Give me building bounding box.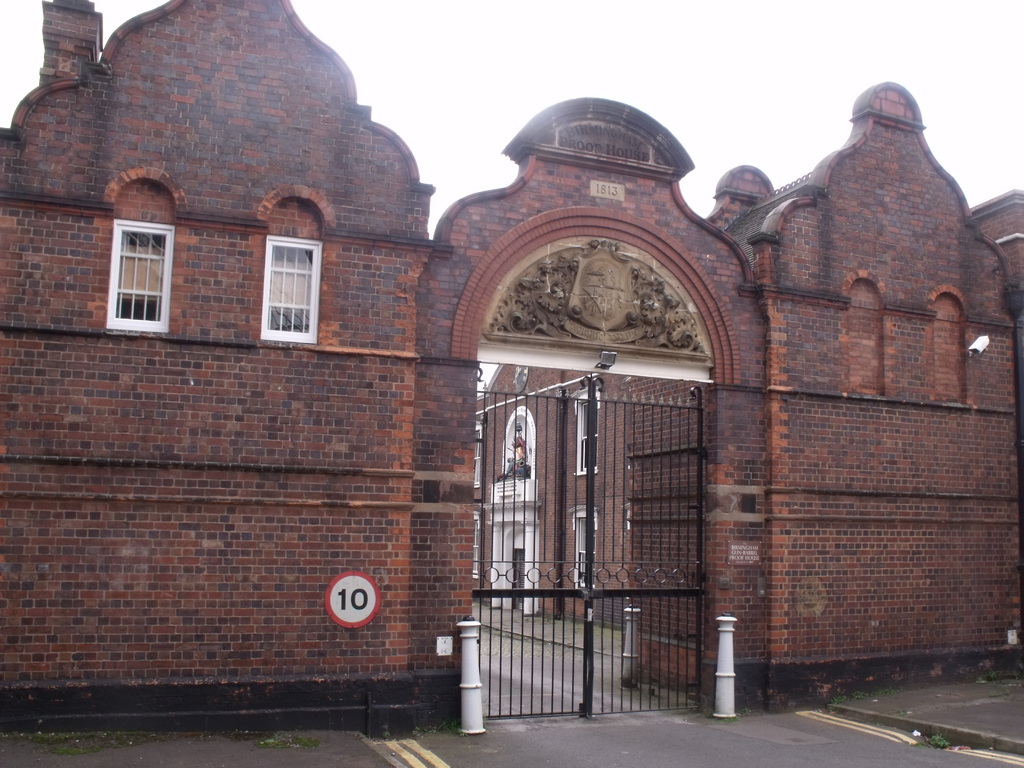
crop(472, 361, 630, 628).
